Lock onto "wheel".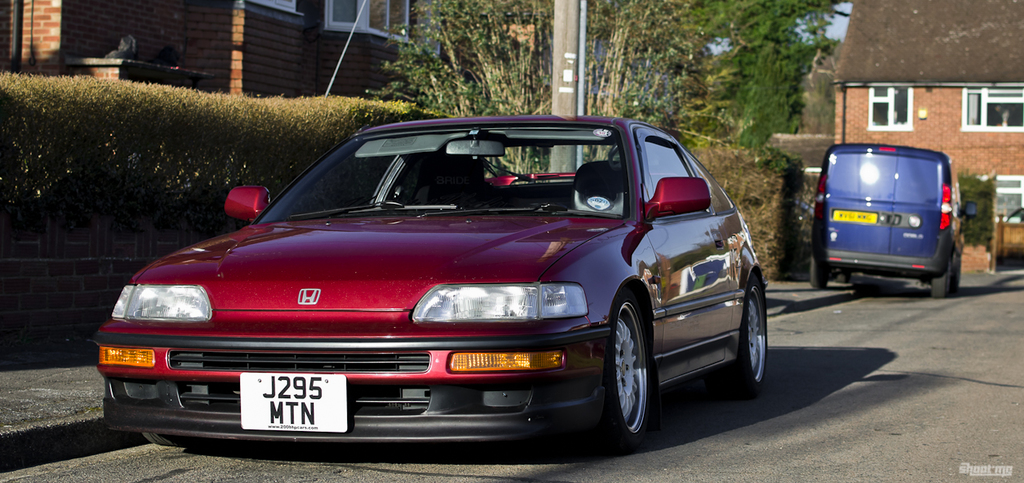
Locked: <bbox>137, 425, 186, 447</bbox>.
